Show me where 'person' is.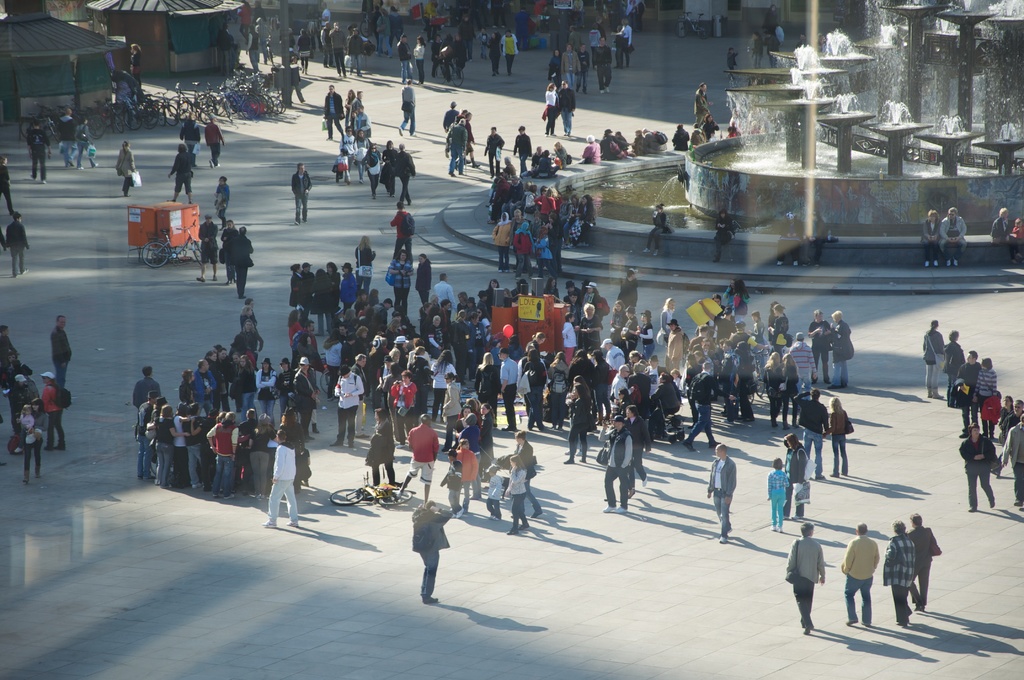
'person' is at pyautogui.locateOnScreen(397, 78, 418, 136).
